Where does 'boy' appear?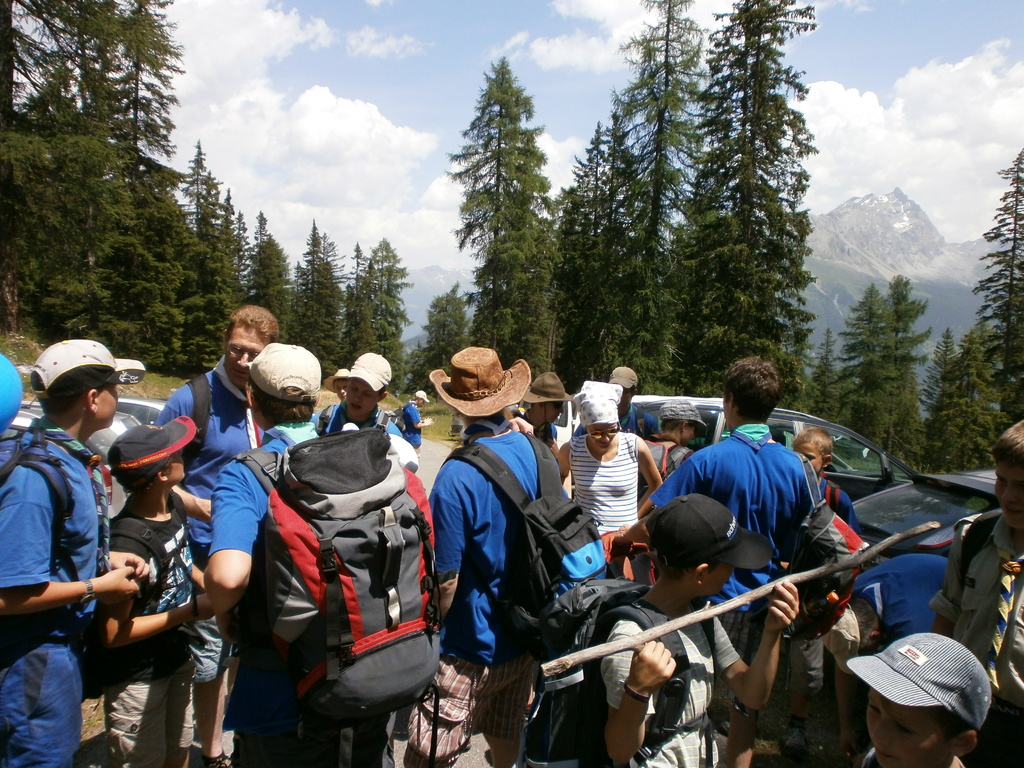
Appears at bbox=(597, 498, 796, 767).
